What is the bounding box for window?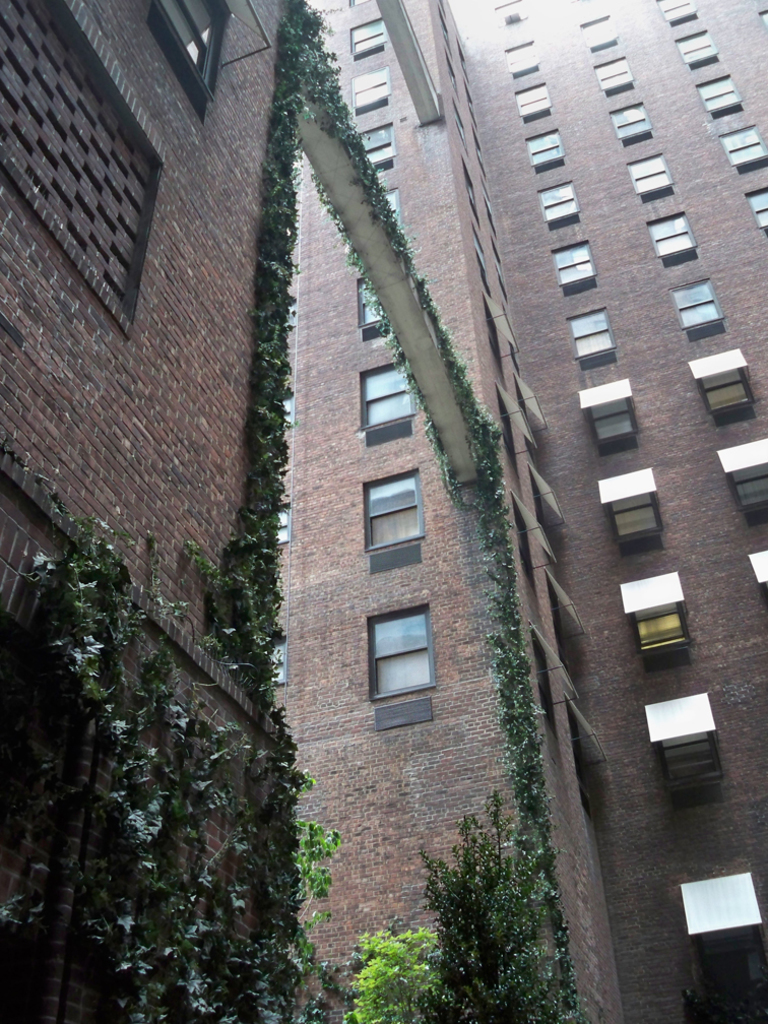
510, 80, 553, 117.
